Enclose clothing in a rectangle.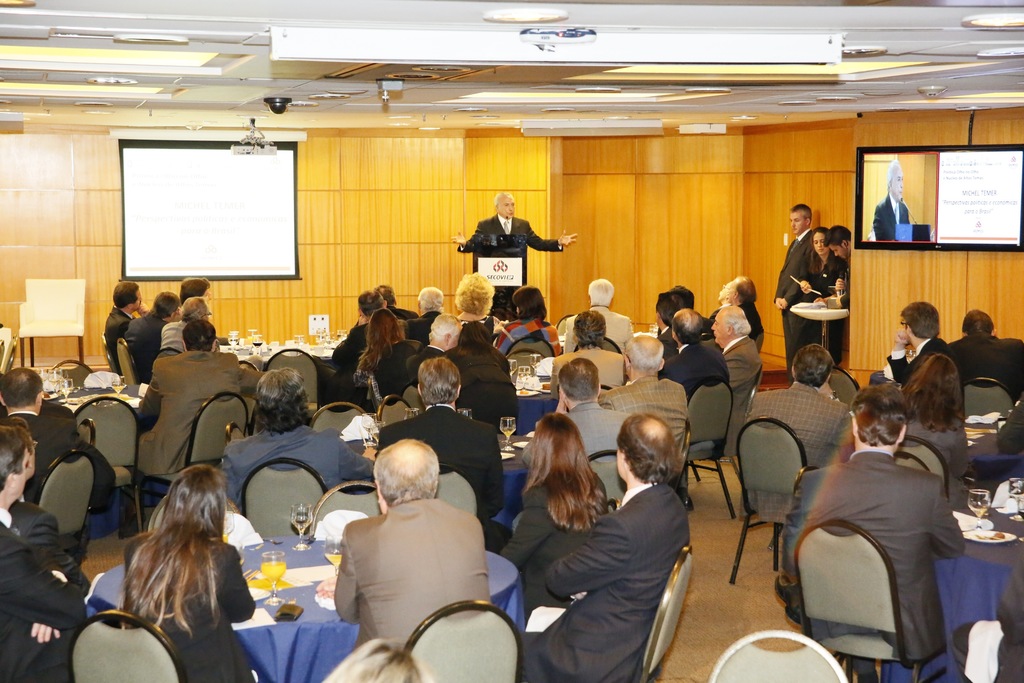
[328, 320, 371, 368].
